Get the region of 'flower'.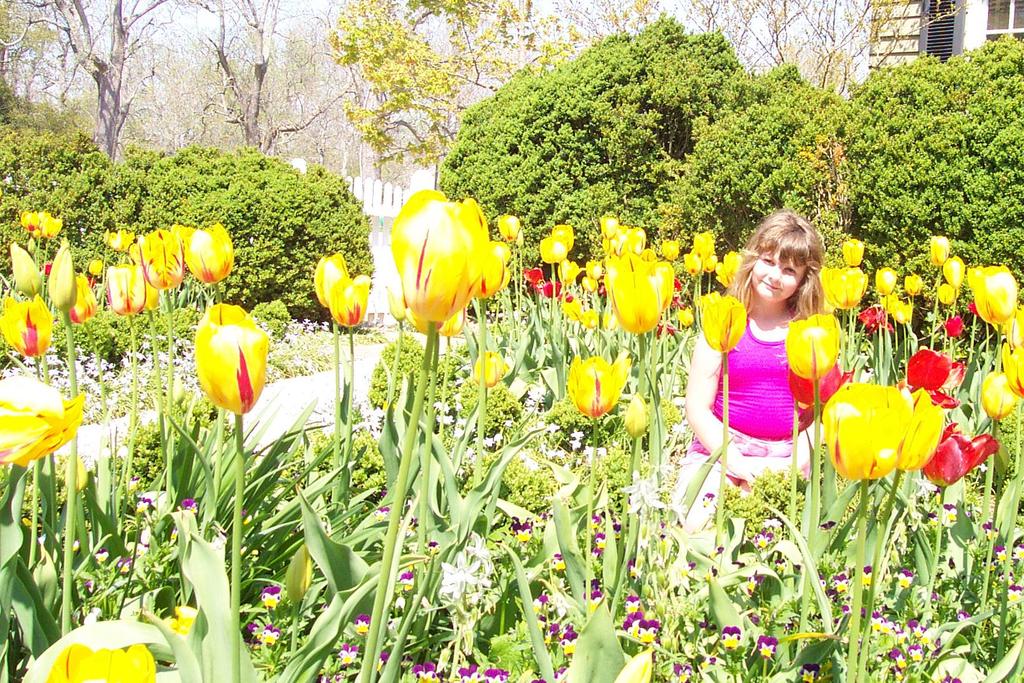
box(134, 227, 189, 297).
